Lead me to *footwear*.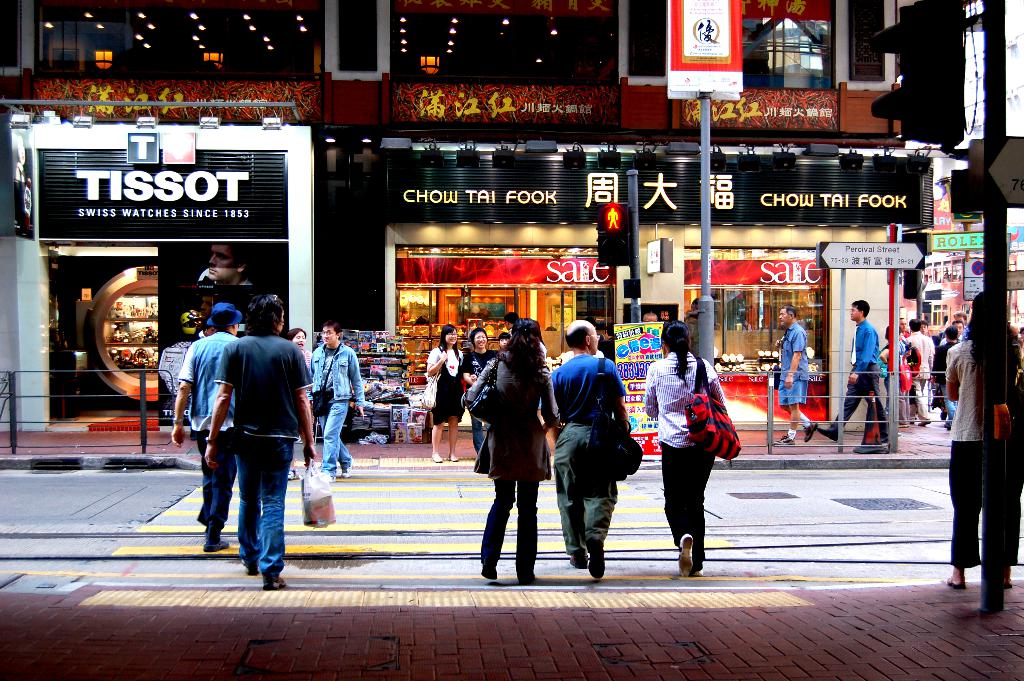
Lead to {"left": 589, "top": 540, "right": 605, "bottom": 580}.
